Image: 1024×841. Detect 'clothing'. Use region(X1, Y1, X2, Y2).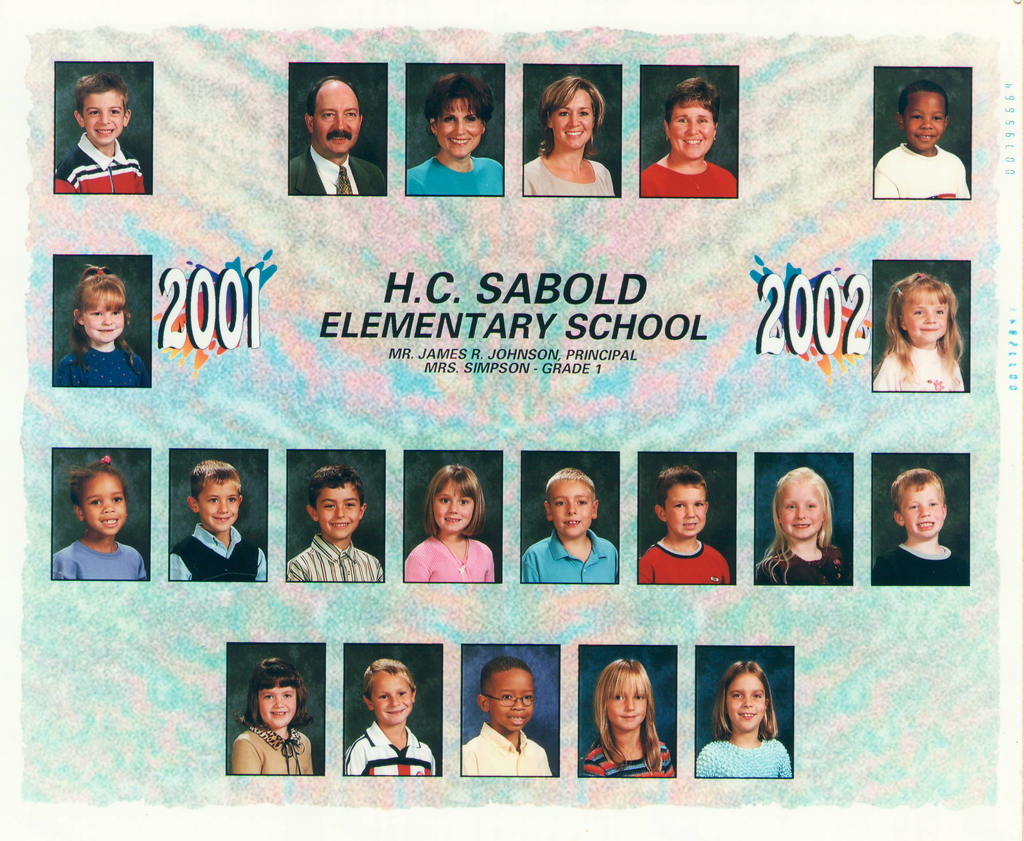
region(289, 150, 385, 194).
